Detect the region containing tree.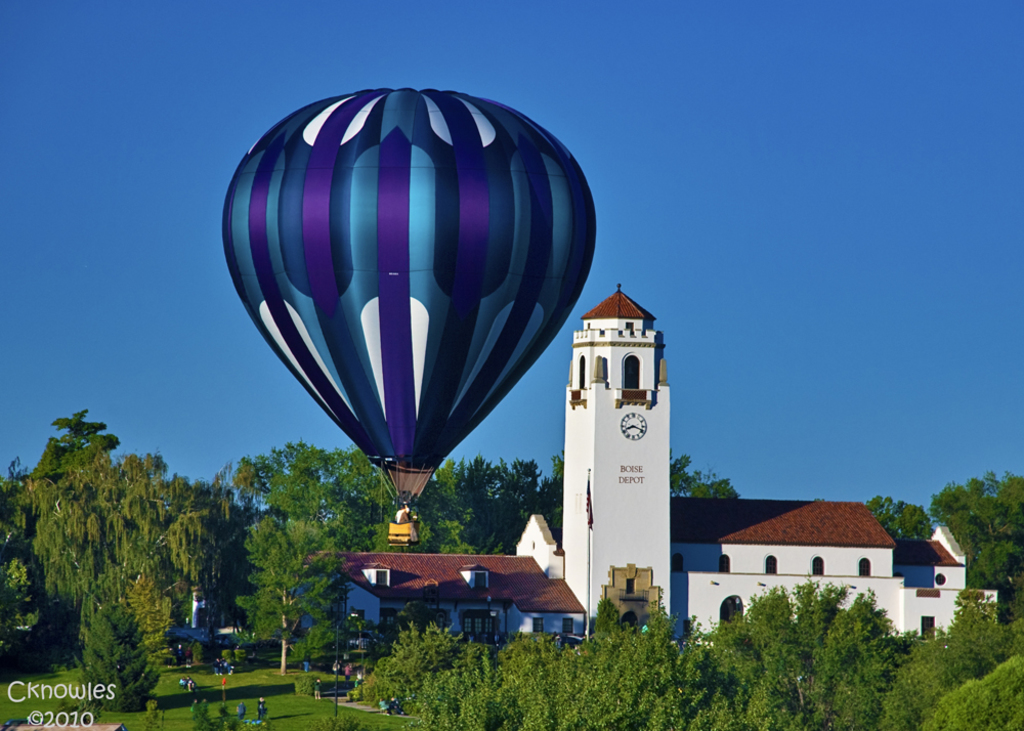
left=930, top=468, right=1023, bottom=615.
